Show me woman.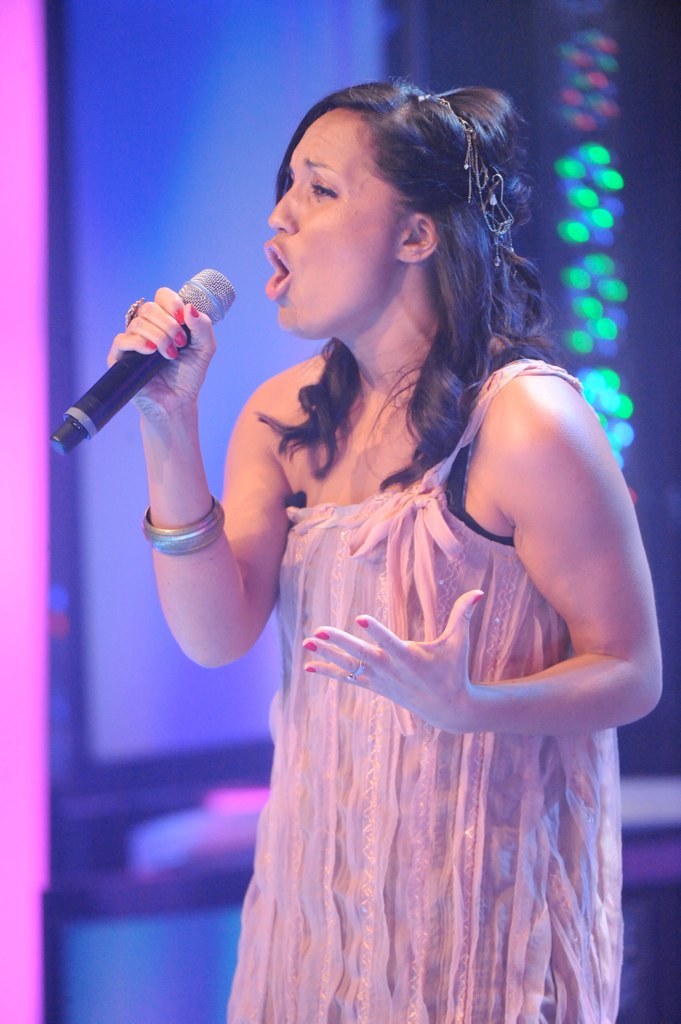
woman is here: 183, 68, 666, 1019.
